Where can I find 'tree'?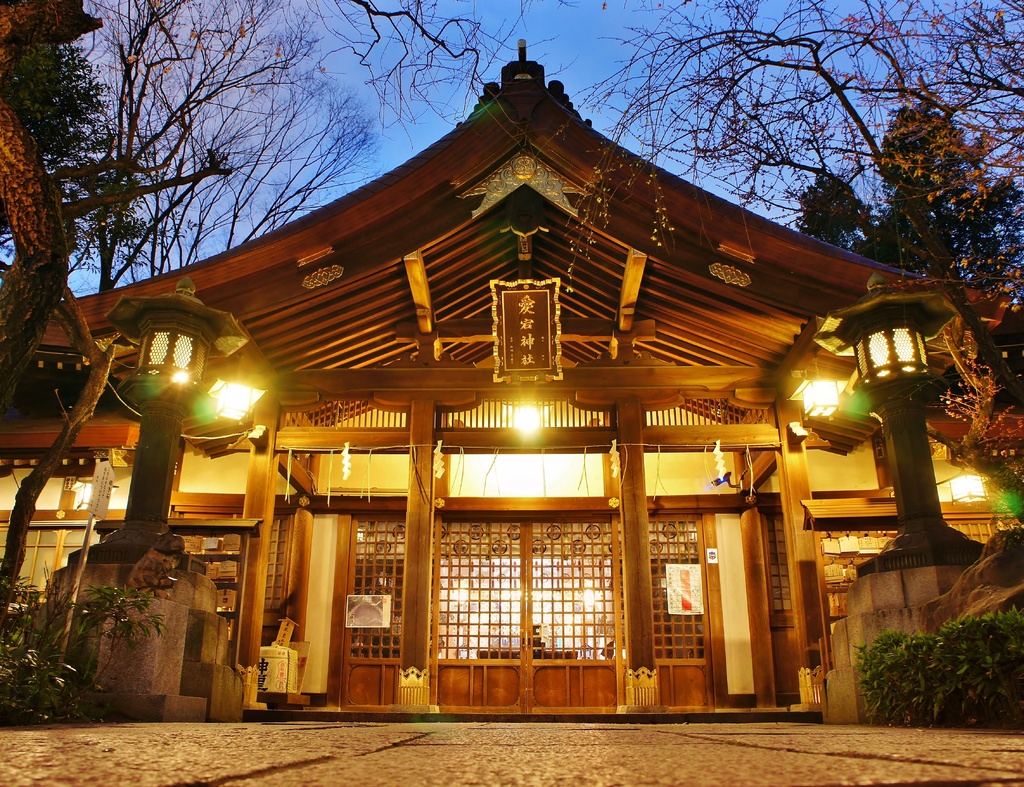
You can find it at (x1=0, y1=0, x2=532, y2=665).
